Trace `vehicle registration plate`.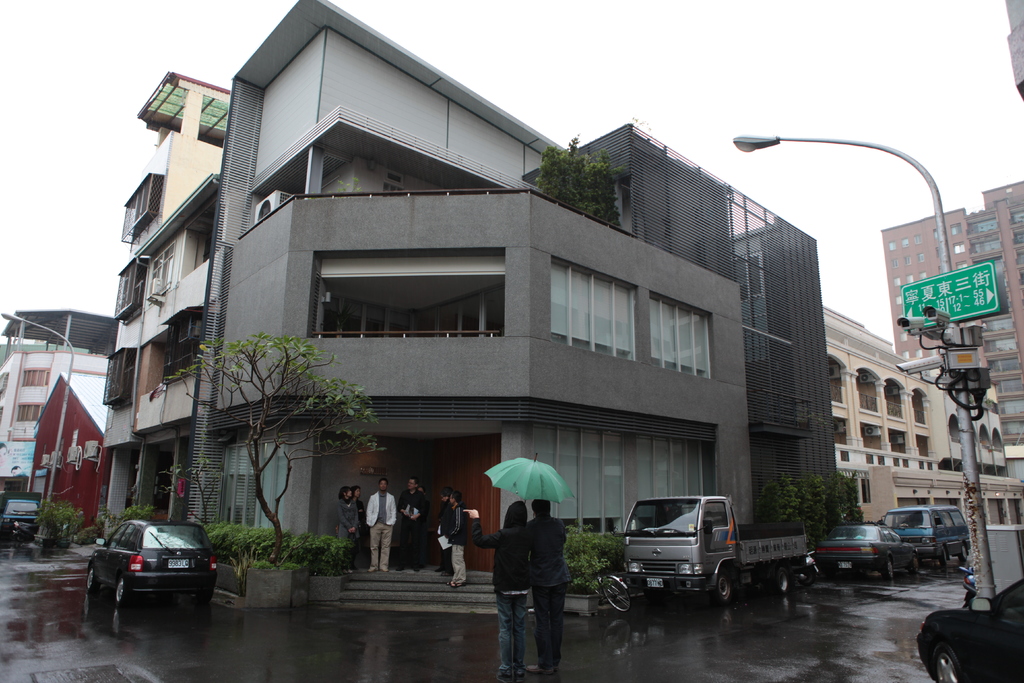
Traced to BBox(645, 575, 662, 588).
